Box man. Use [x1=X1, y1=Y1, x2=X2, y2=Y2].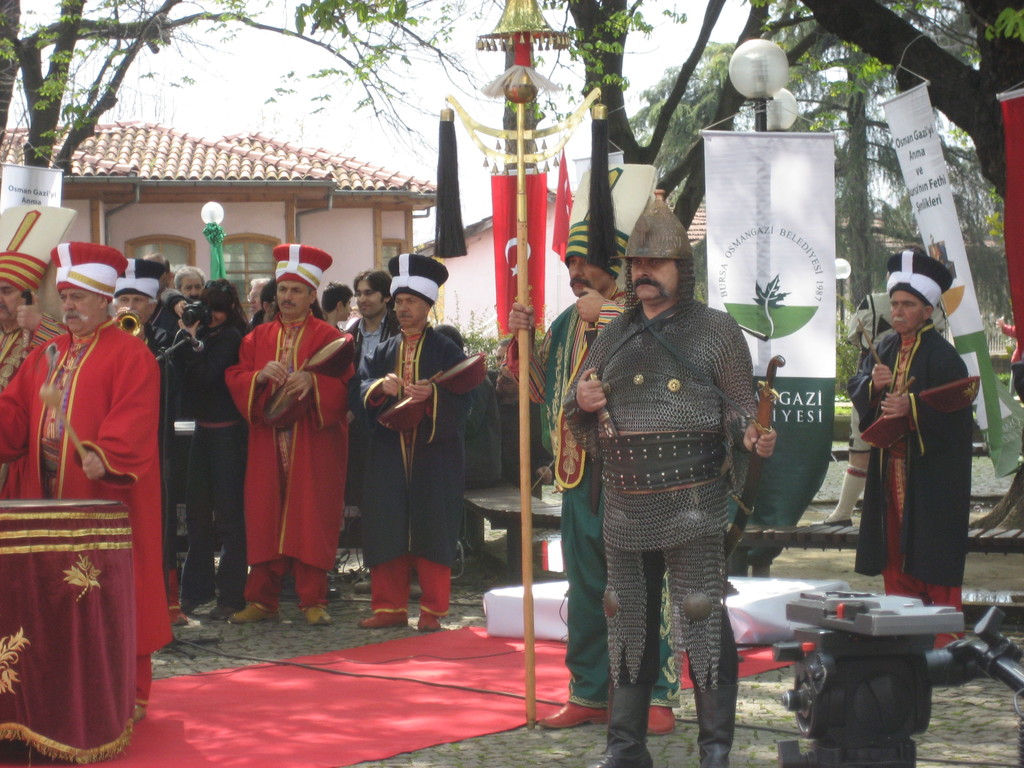
[x1=244, y1=276, x2=269, y2=324].
